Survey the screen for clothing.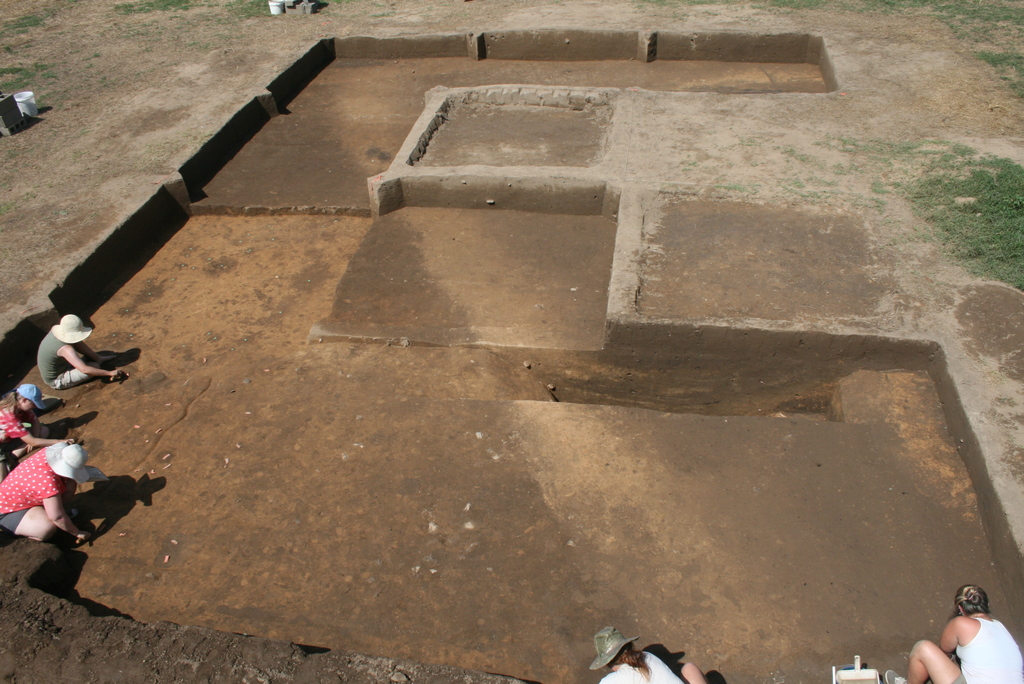
Survey found: [0,446,76,536].
